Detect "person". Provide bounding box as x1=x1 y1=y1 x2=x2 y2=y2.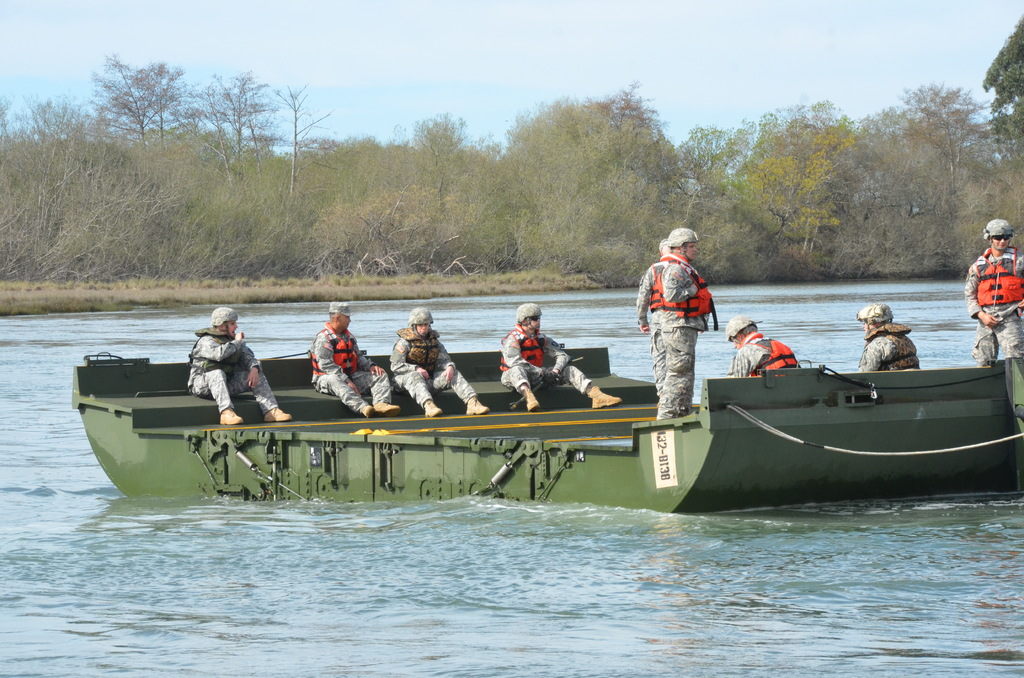
x1=656 y1=228 x2=708 y2=419.
